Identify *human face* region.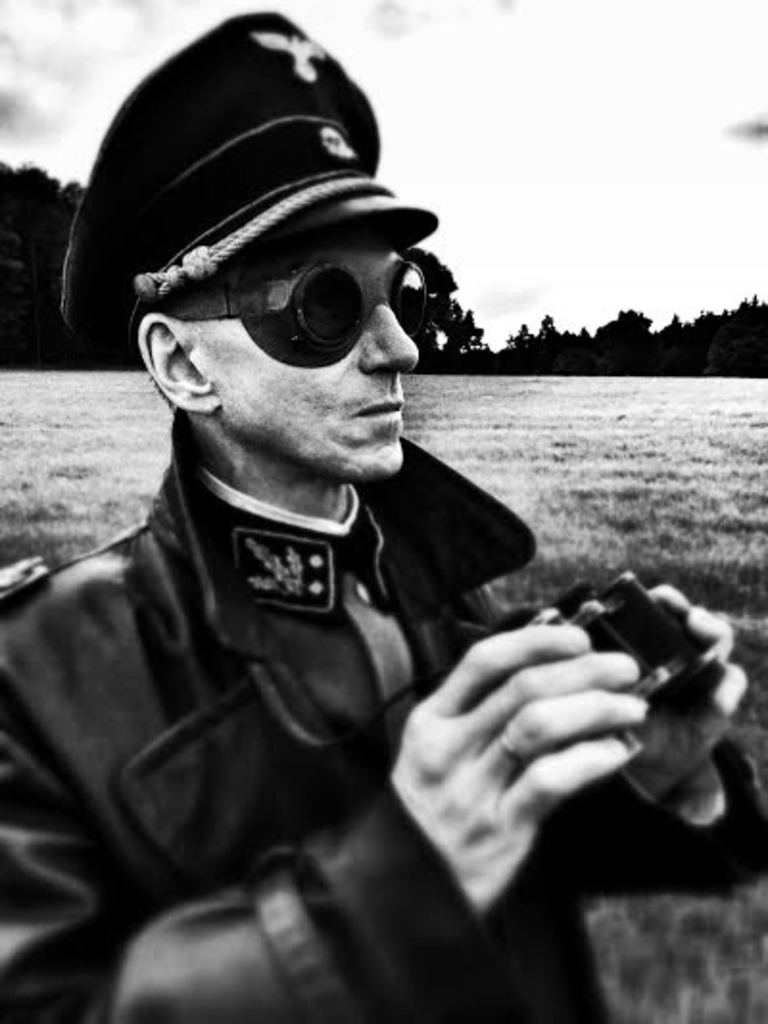
Region: x1=165, y1=236, x2=445, y2=480.
